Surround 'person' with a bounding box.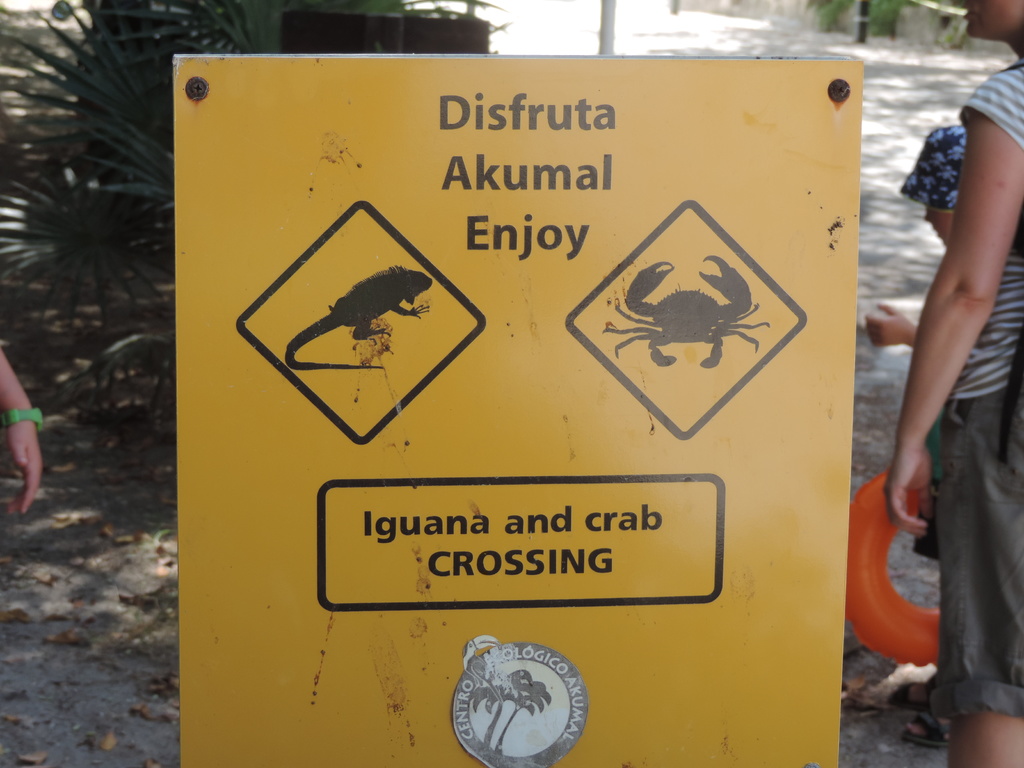
{"left": 860, "top": 120, "right": 964, "bottom": 747}.
